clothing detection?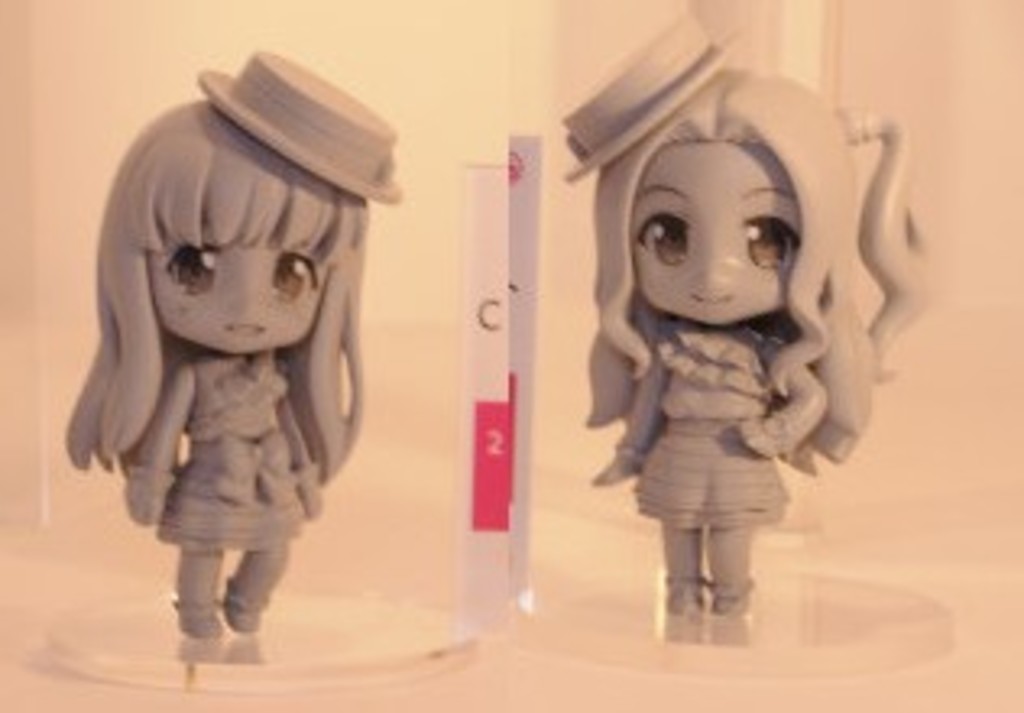
152:356:308:632
